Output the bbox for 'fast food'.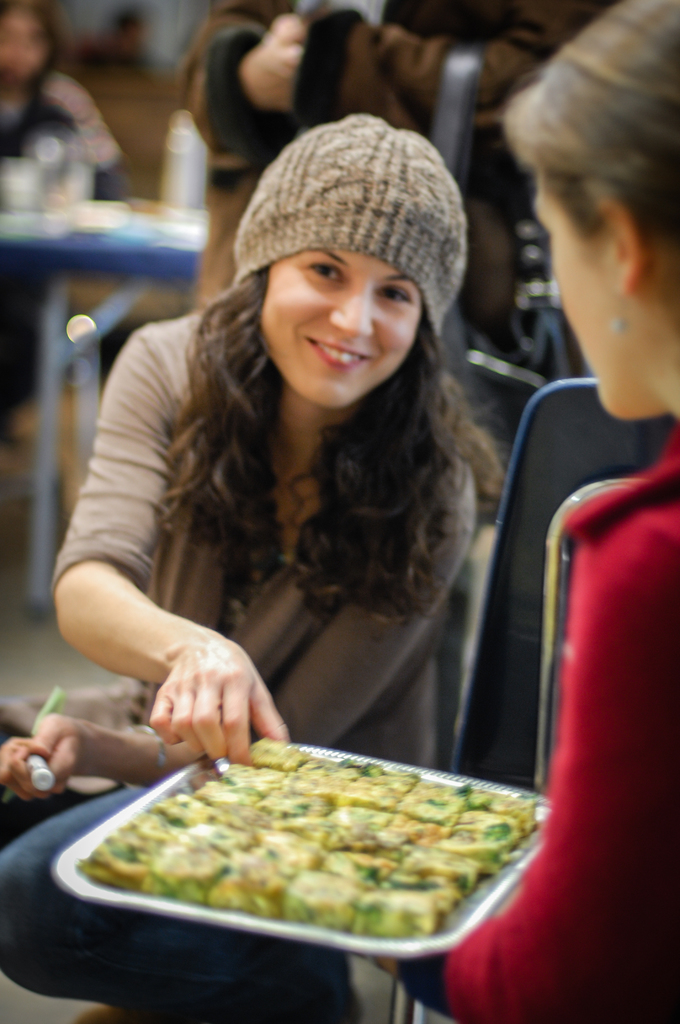
x1=208 y1=860 x2=285 y2=909.
